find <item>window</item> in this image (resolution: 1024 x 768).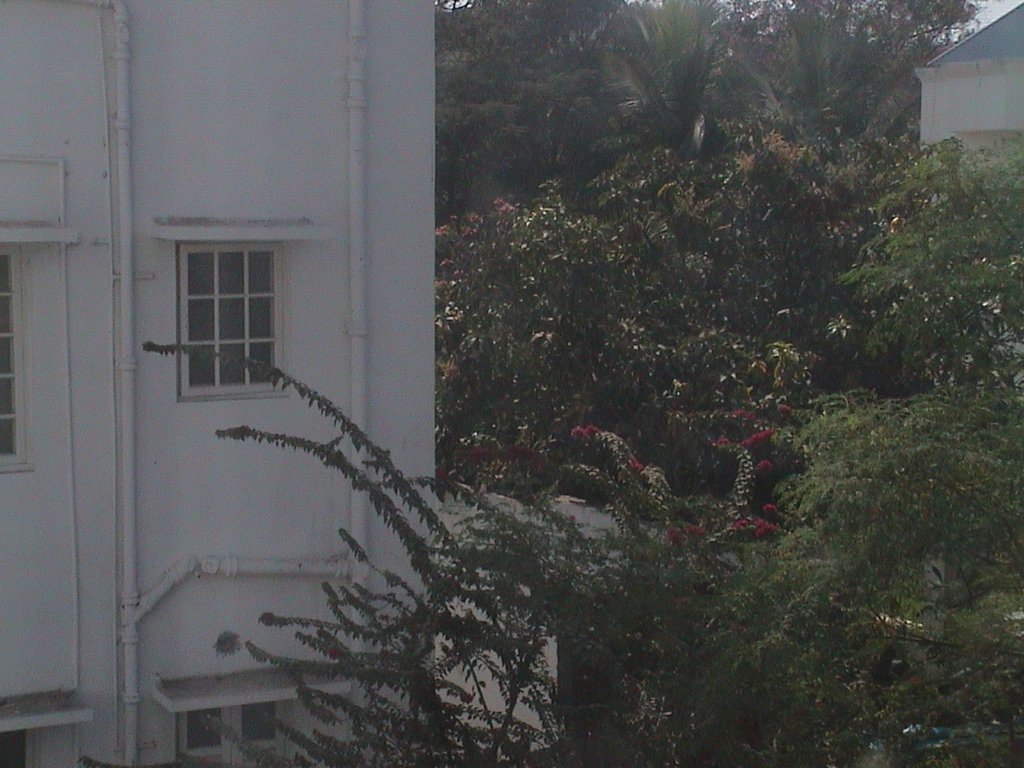
l=0, t=730, r=33, b=767.
